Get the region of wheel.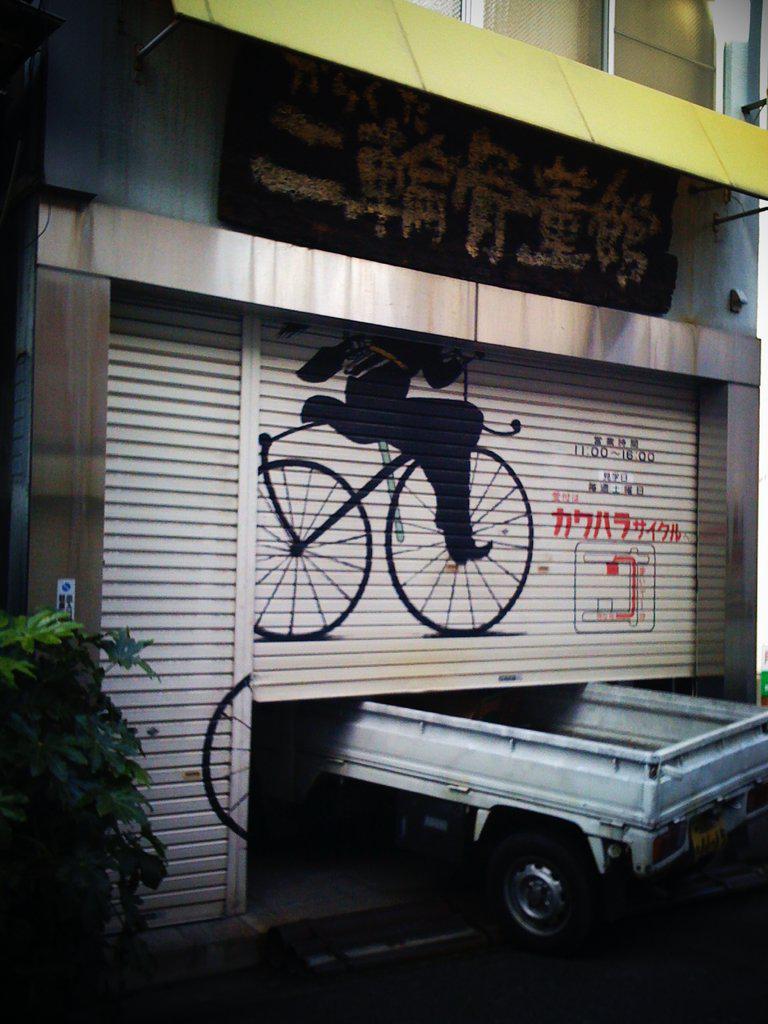
203:671:253:840.
